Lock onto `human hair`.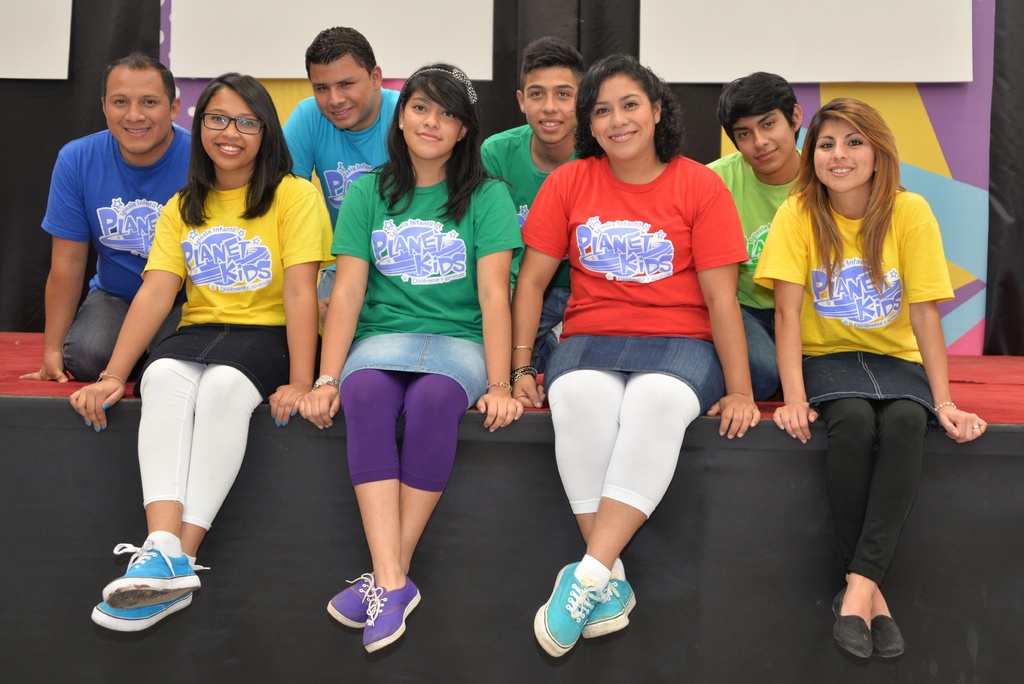
Locked: 785/95/910/305.
